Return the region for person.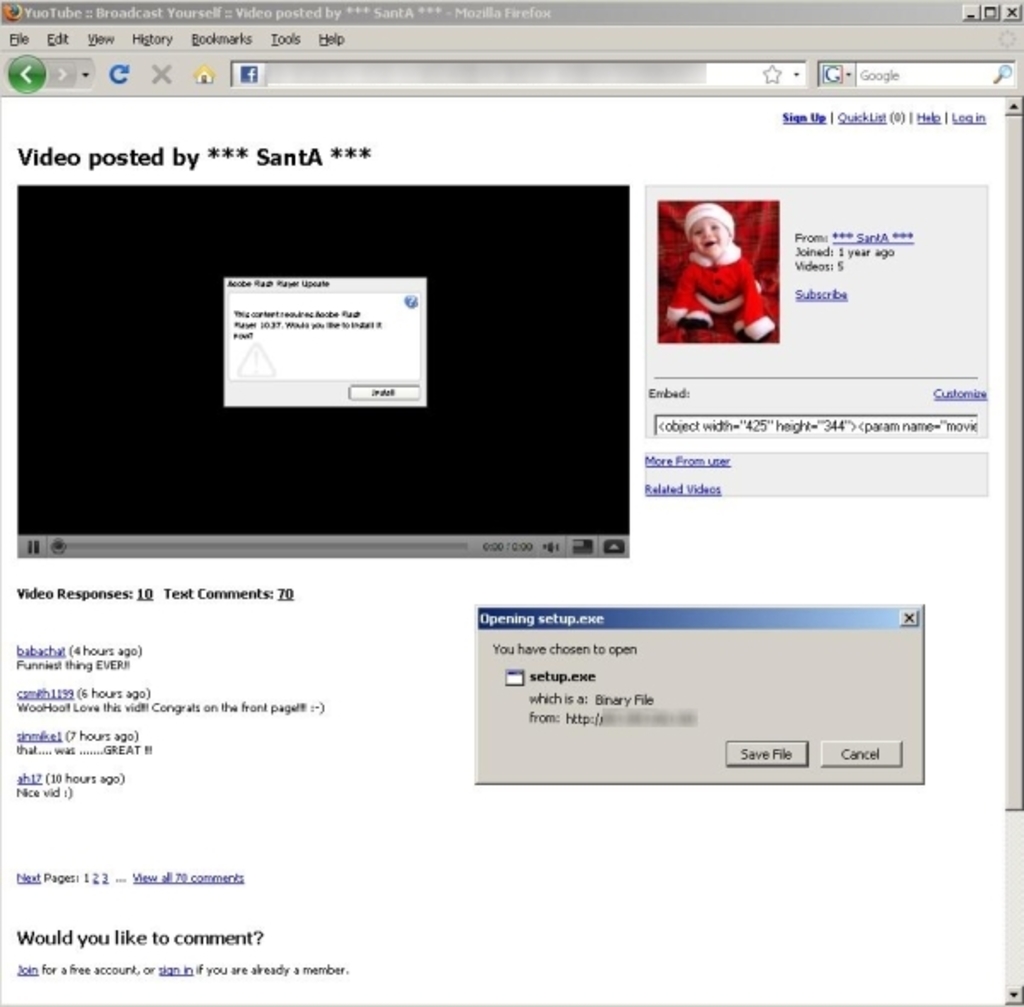
rect(676, 191, 770, 343).
